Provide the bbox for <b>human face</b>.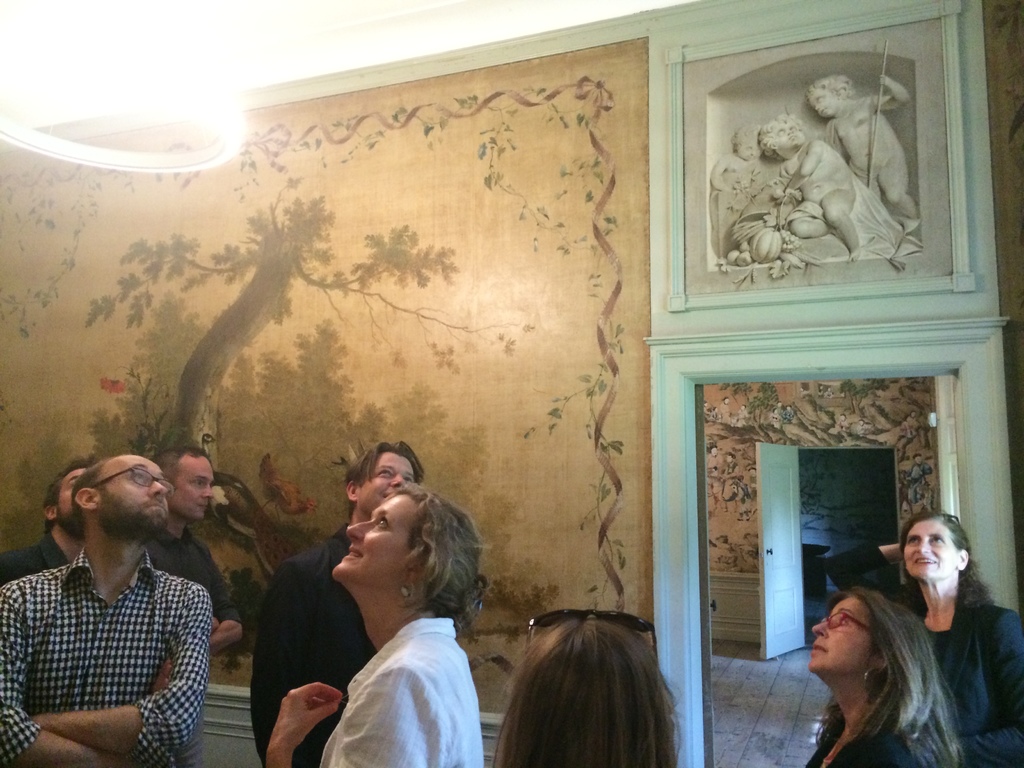
[58,466,89,540].
